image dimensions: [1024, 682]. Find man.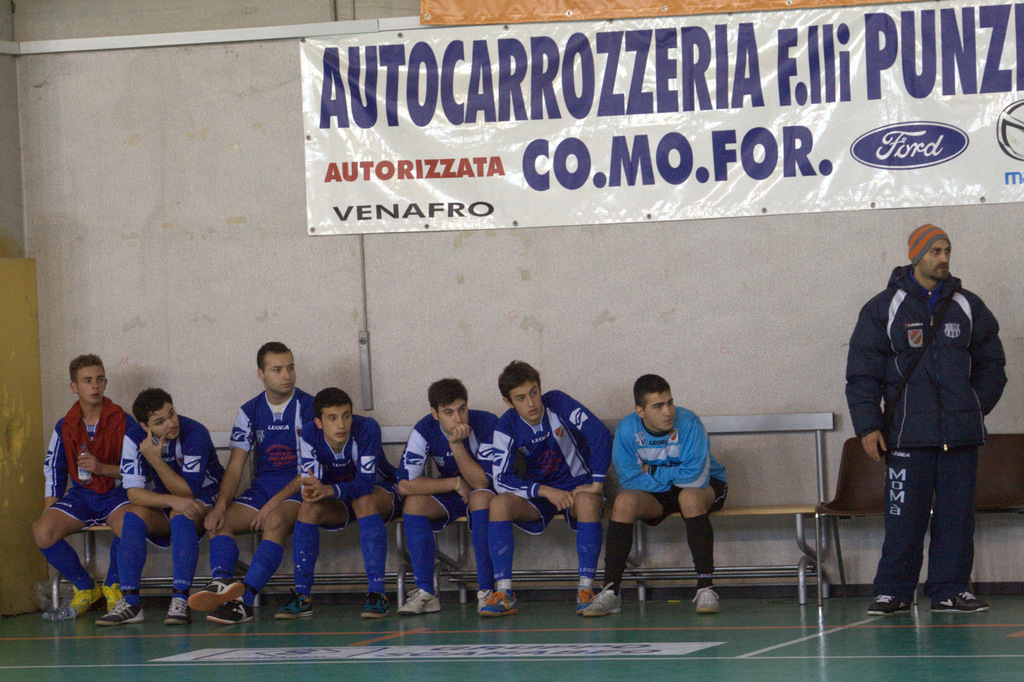
[left=397, top=375, right=500, bottom=617].
